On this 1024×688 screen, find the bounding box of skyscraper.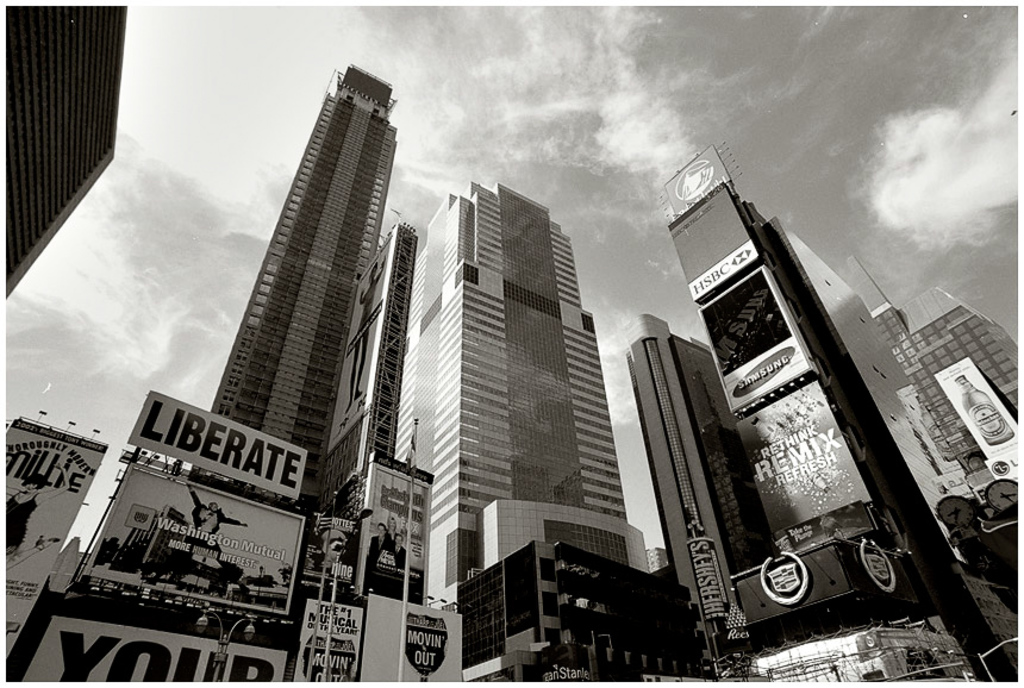
Bounding box: x1=0, y1=0, x2=129, y2=313.
